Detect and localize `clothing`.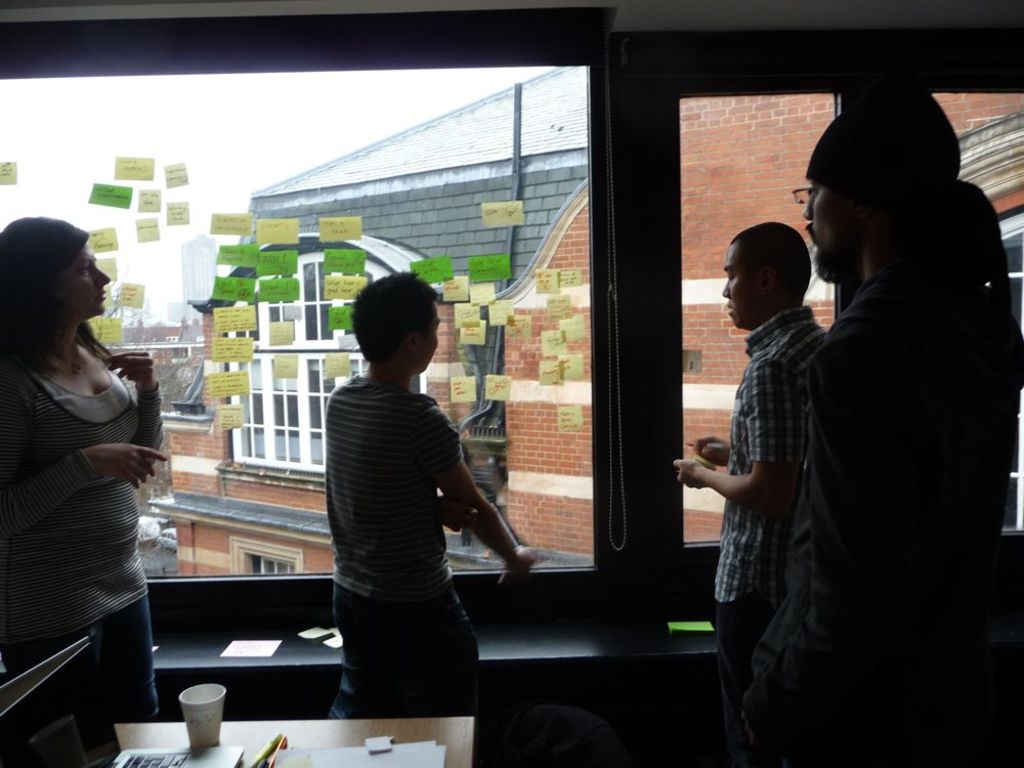
Localized at x1=0 y1=341 x2=139 y2=734.
